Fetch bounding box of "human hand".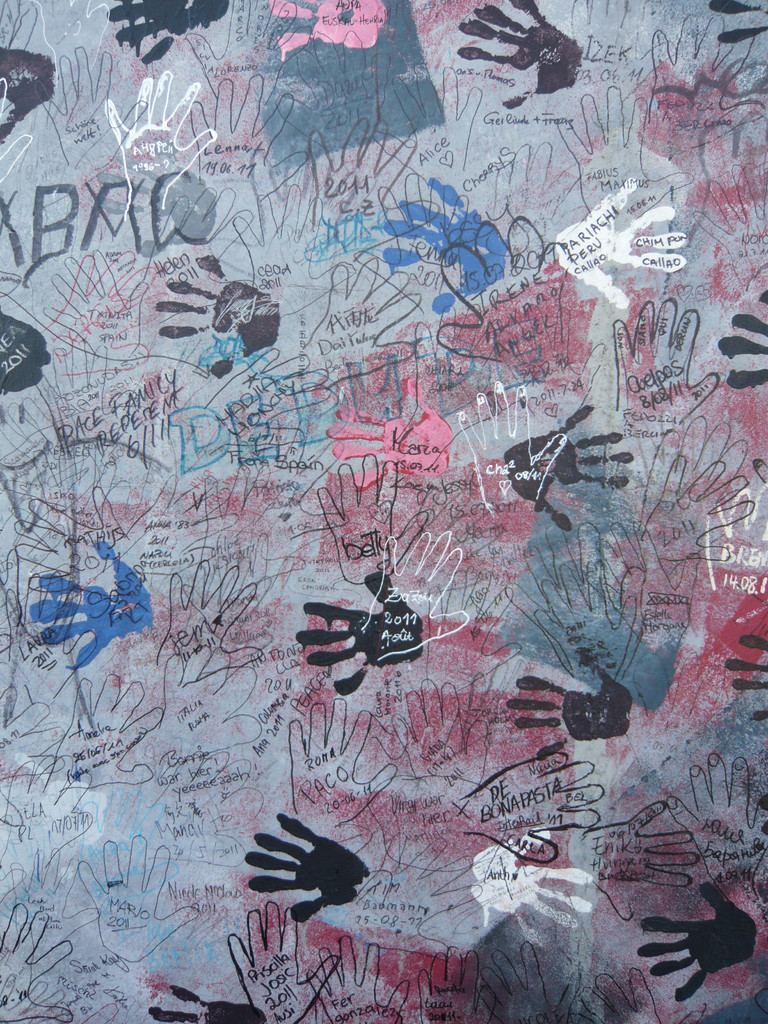
Bbox: bbox(56, 673, 157, 794).
